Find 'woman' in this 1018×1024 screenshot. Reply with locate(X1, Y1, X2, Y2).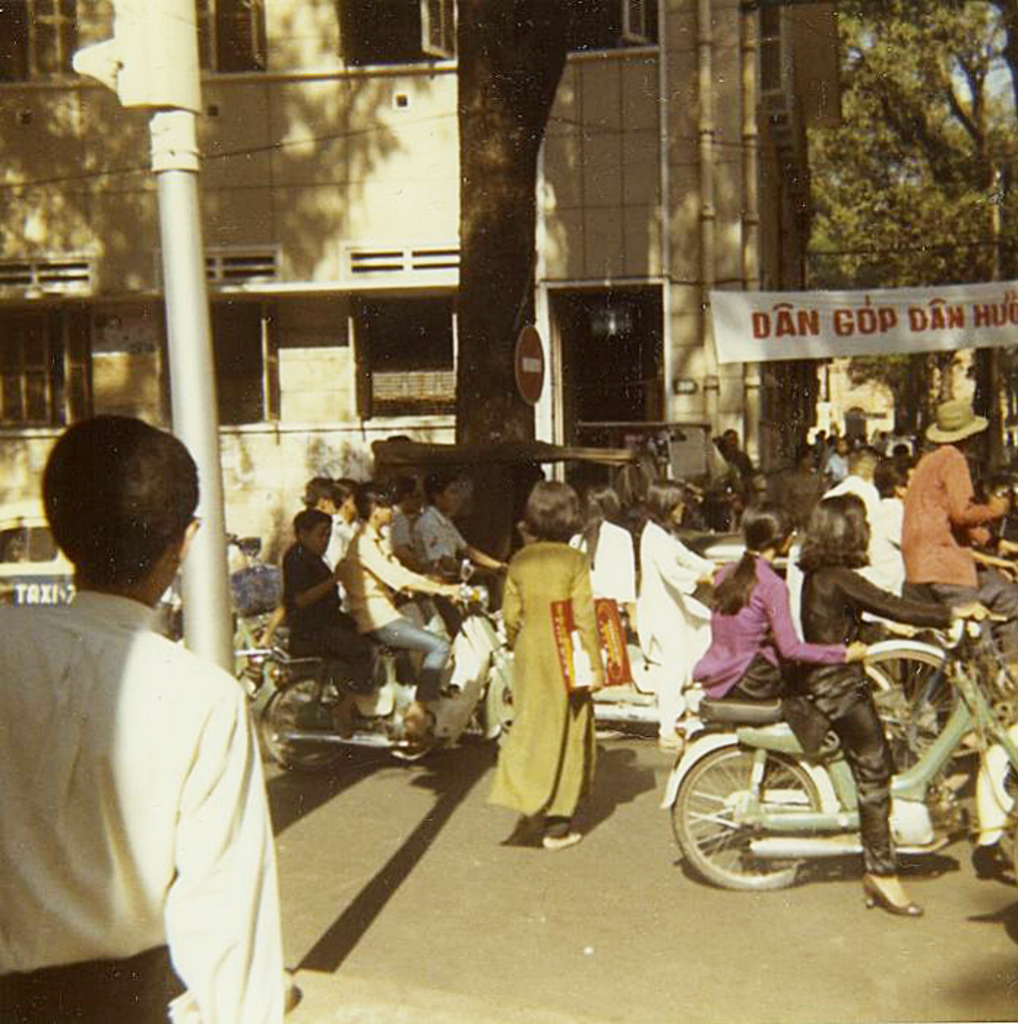
locate(680, 505, 867, 692).
